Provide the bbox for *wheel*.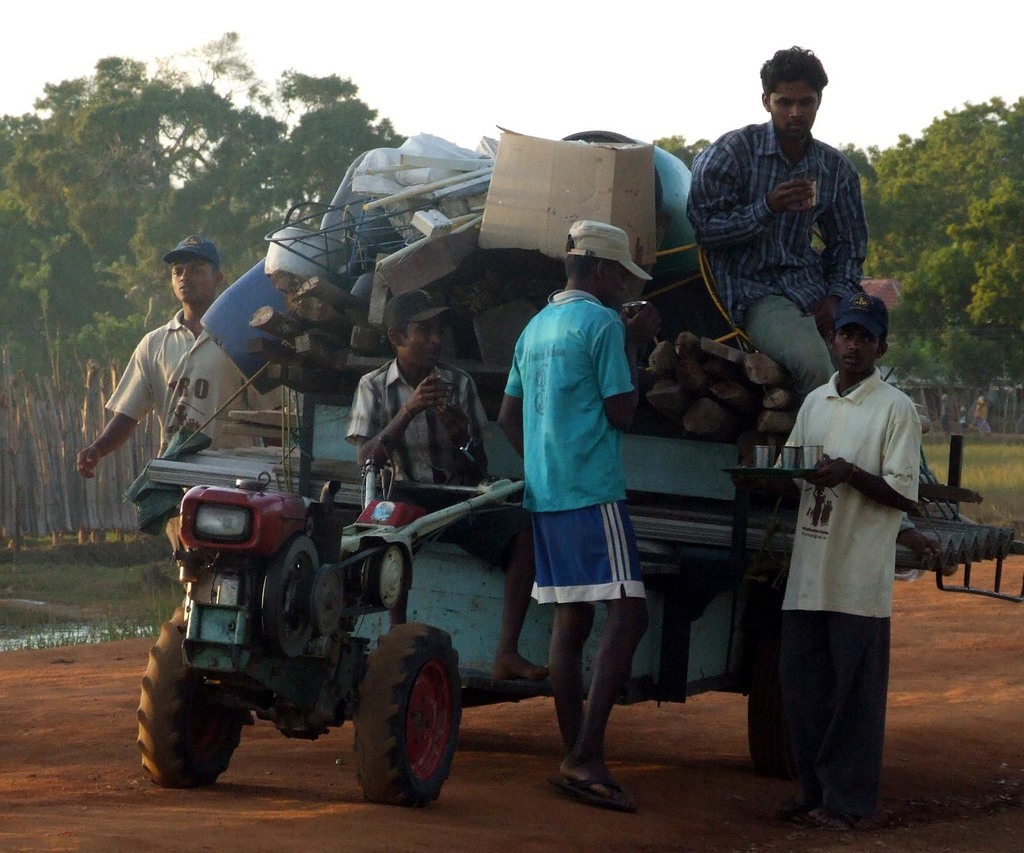
(138, 597, 245, 789).
